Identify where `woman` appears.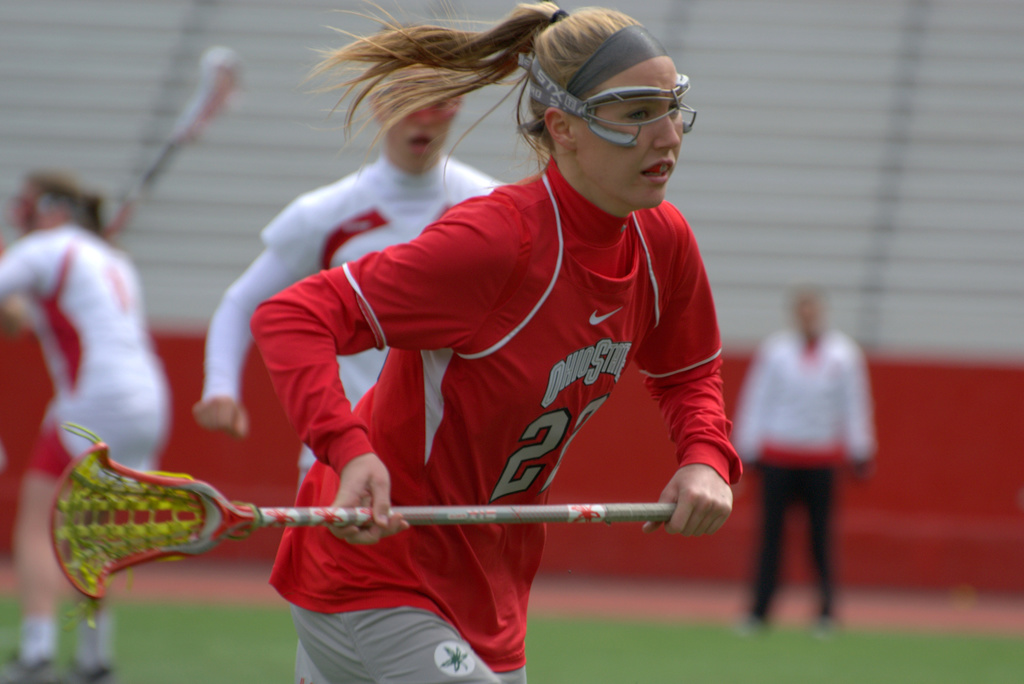
Appears at bbox=(251, 3, 738, 683).
